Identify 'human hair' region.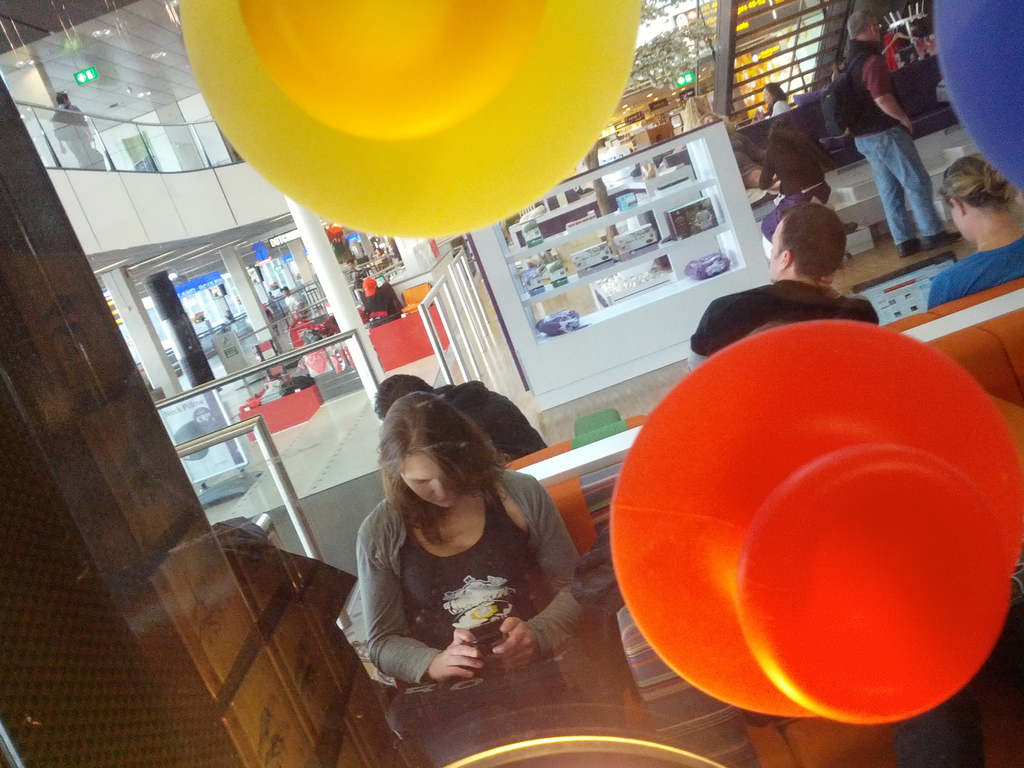
Region: <box>370,371,429,420</box>.
